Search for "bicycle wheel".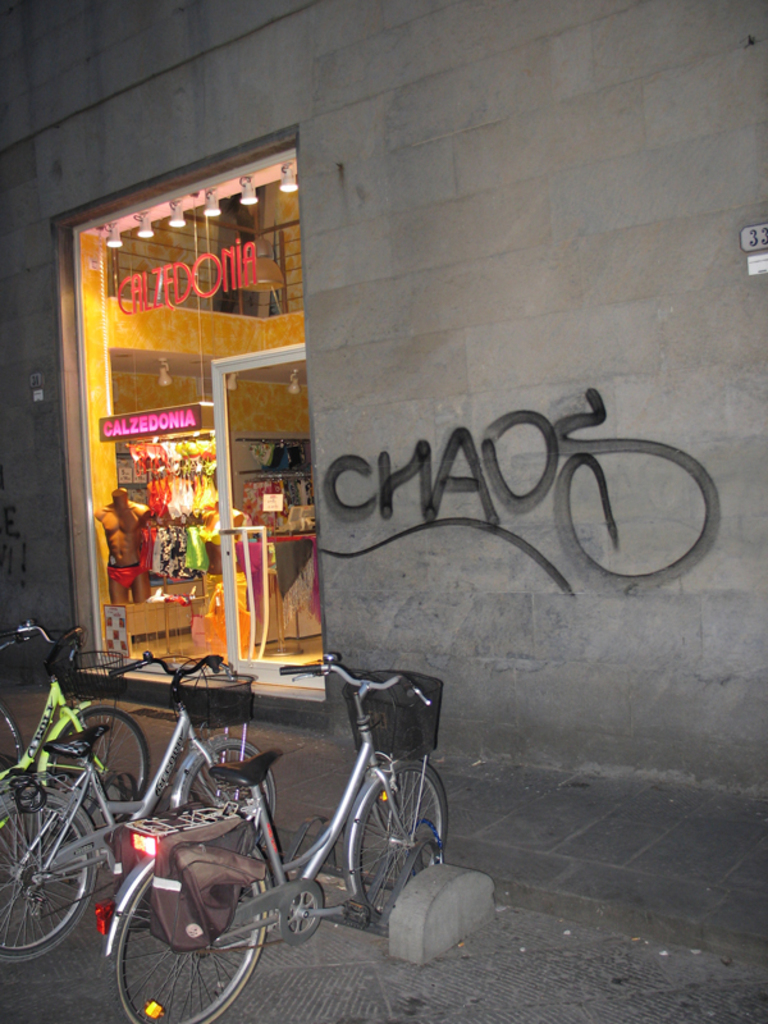
Found at region(179, 733, 271, 856).
